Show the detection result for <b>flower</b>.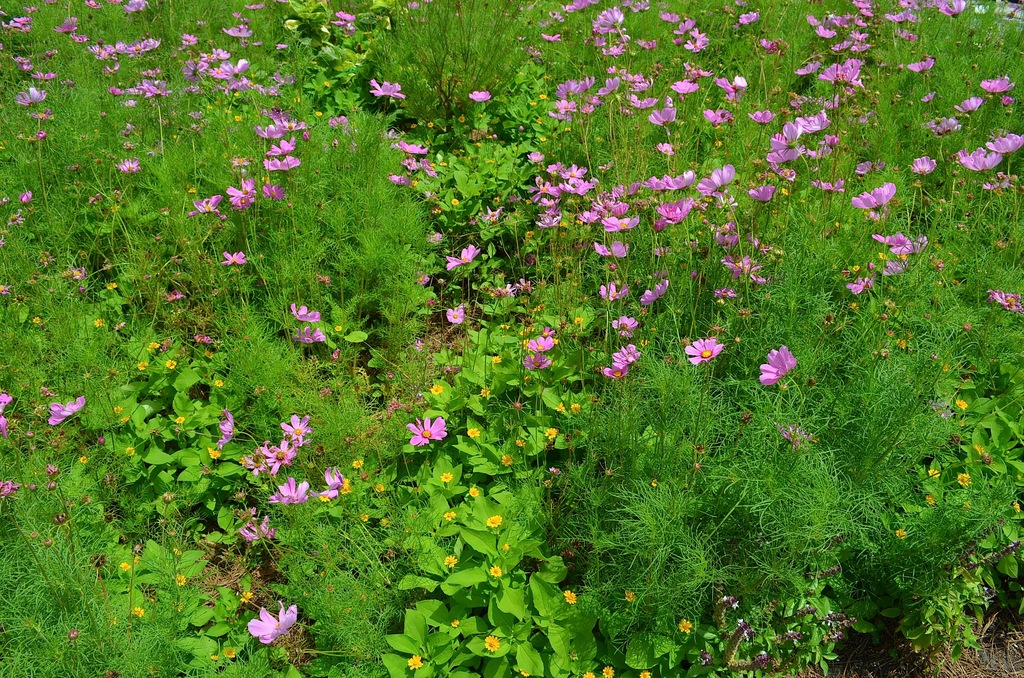
left=583, top=671, right=597, bottom=677.
